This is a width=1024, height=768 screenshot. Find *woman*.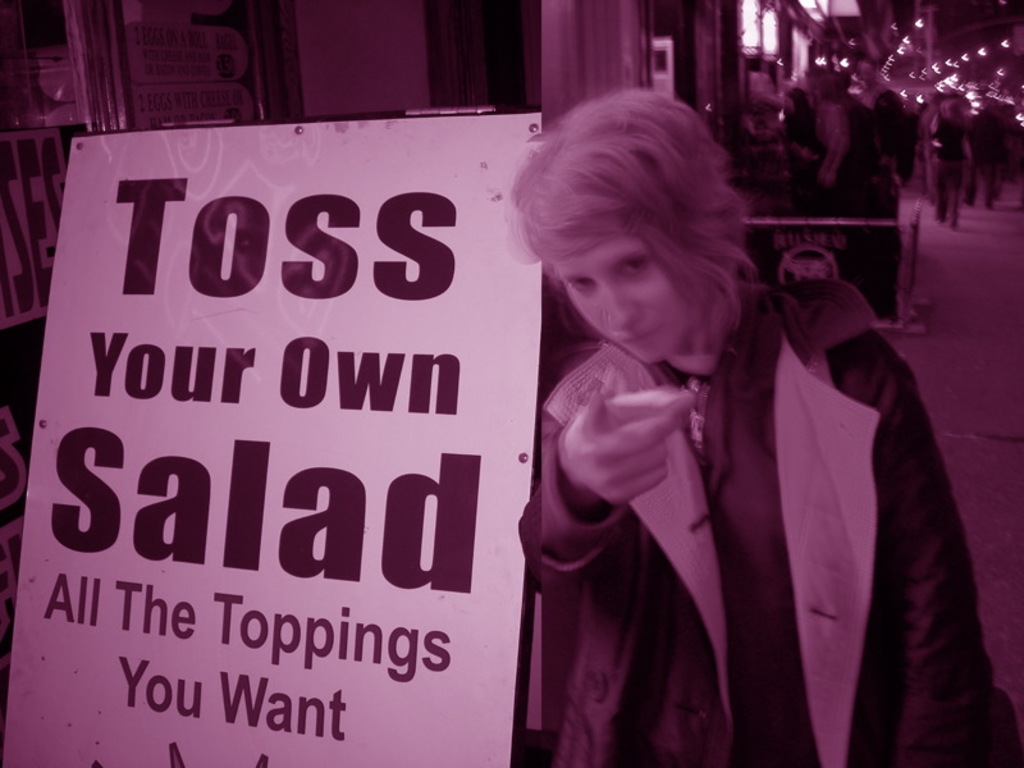
Bounding box: {"left": 929, "top": 97, "right": 972, "bottom": 234}.
